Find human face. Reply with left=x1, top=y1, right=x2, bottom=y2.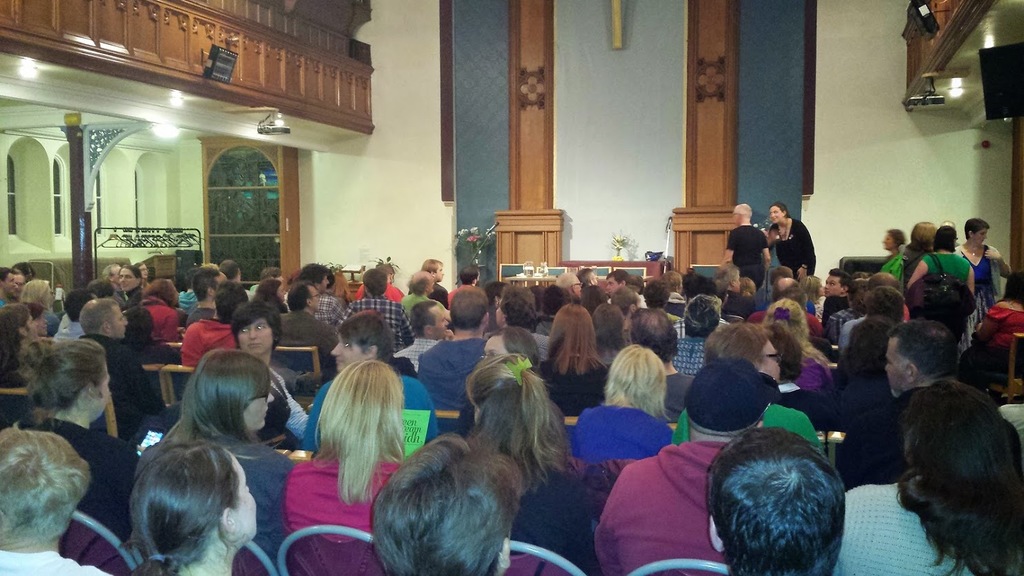
left=439, top=264, right=442, bottom=280.
